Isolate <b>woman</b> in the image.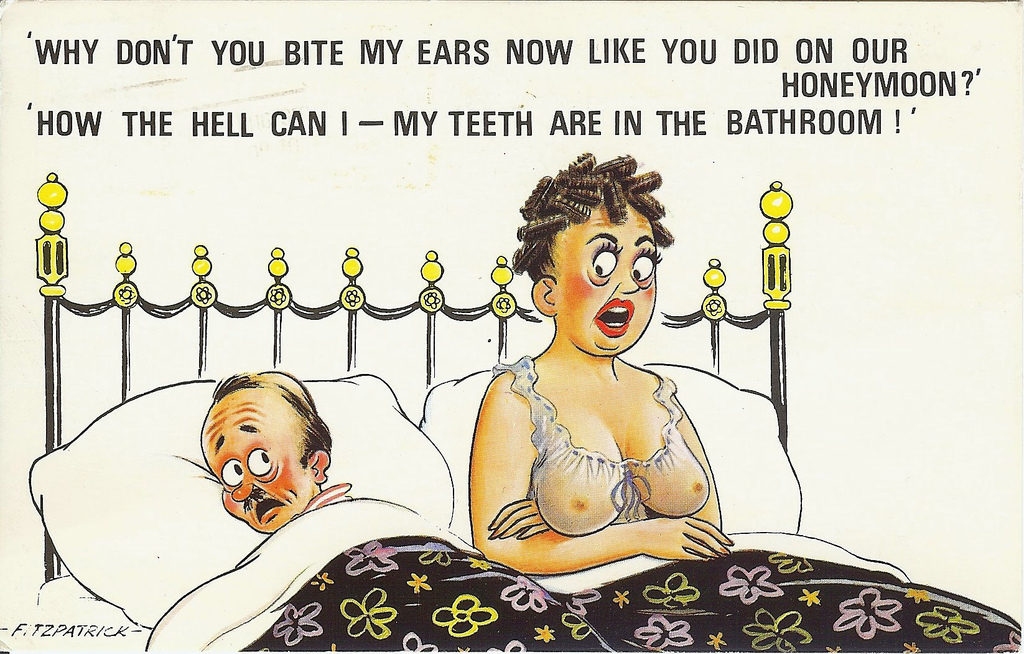
Isolated region: crop(433, 147, 759, 582).
